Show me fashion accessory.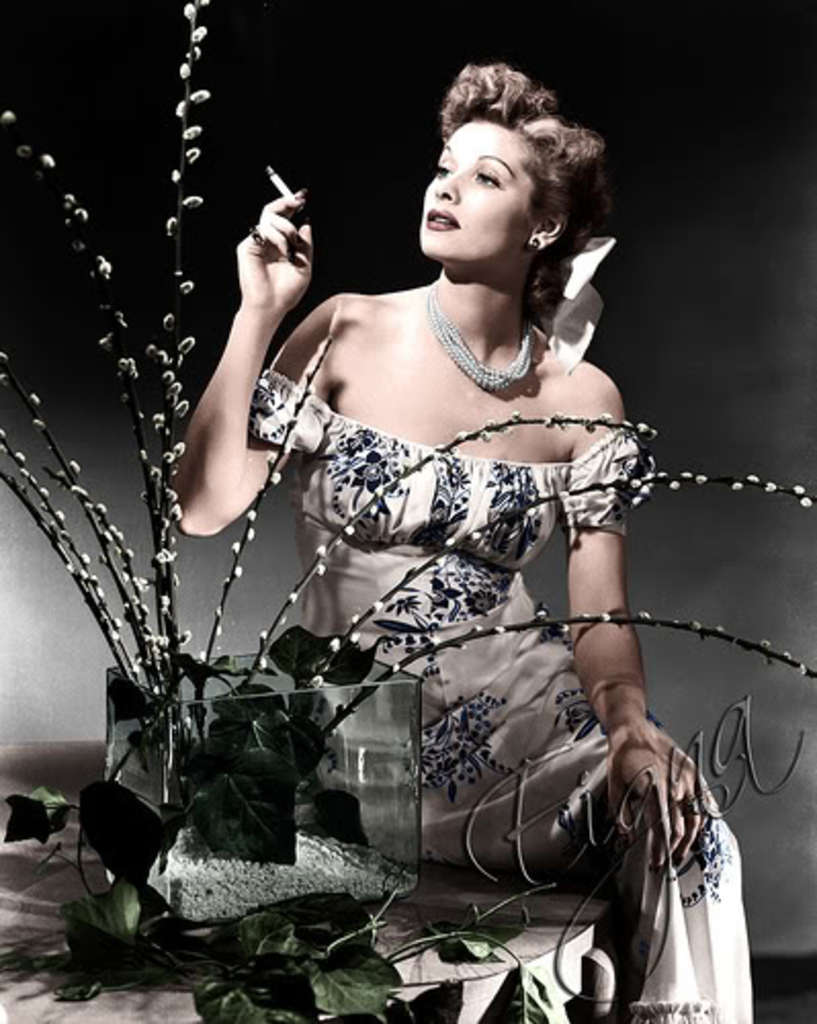
fashion accessory is here: x1=530, y1=236, x2=541, y2=248.
